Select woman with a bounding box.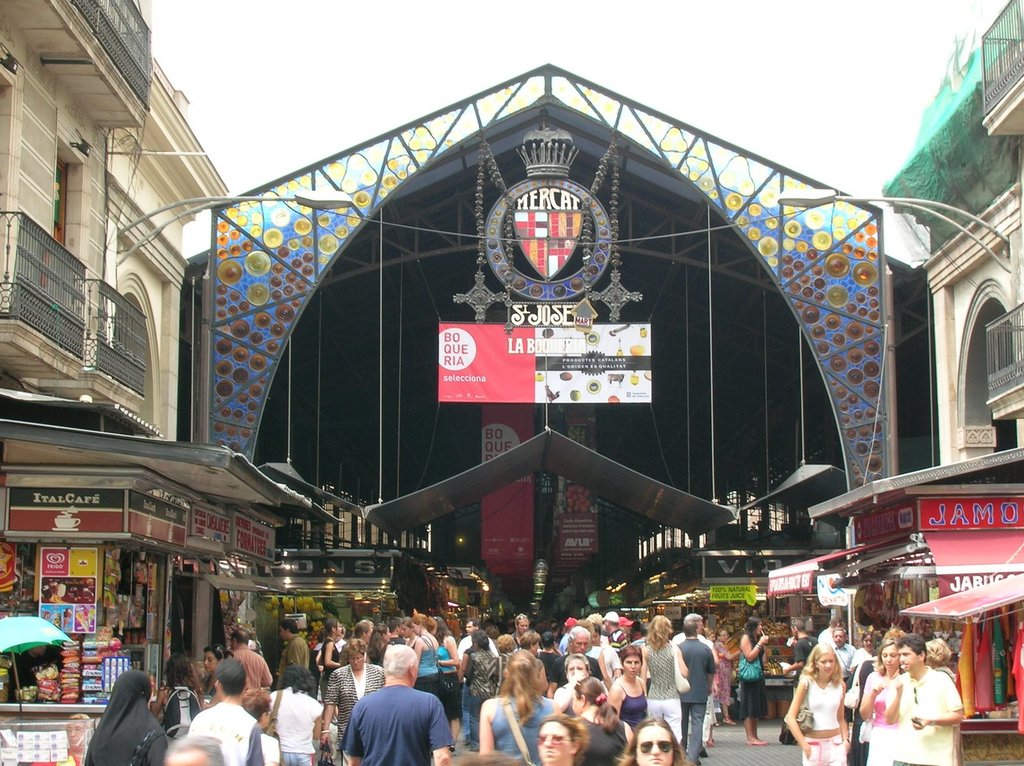
{"left": 607, "top": 644, "right": 649, "bottom": 731}.
